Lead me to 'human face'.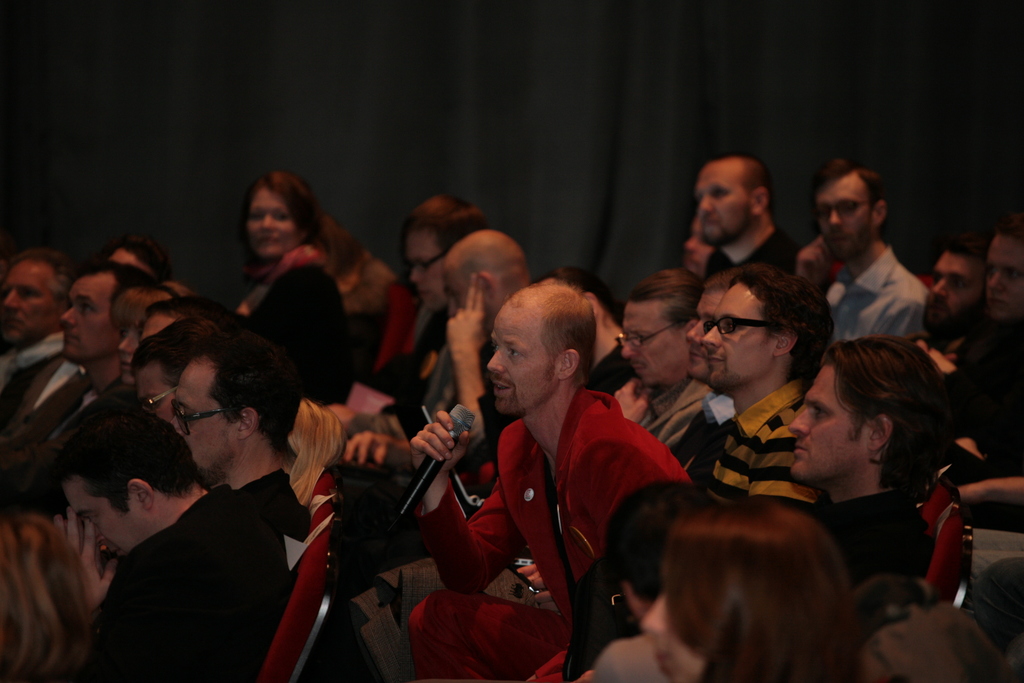
Lead to pyautogui.locateOnScreen(919, 245, 986, 336).
